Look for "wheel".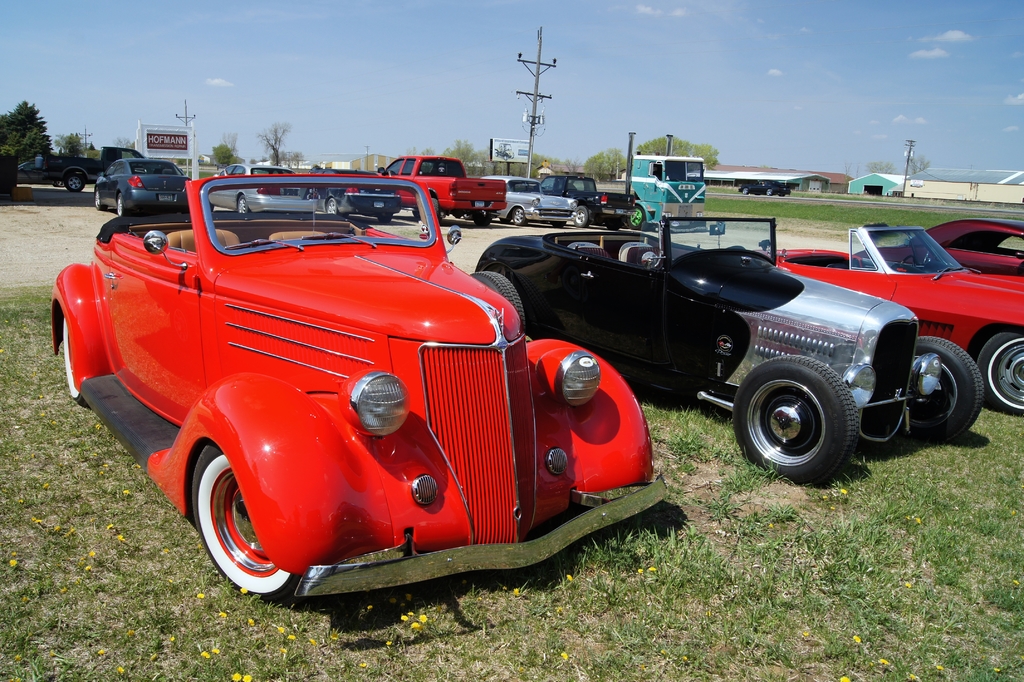
Found: [237,194,250,213].
